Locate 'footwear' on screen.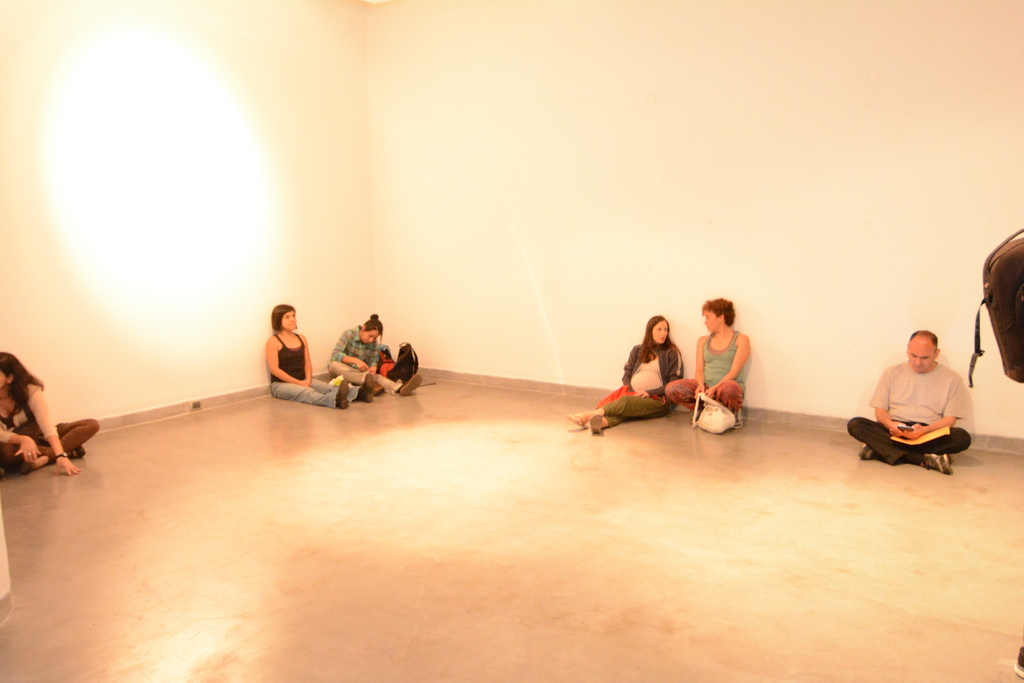
On screen at region(70, 440, 87, 459).
